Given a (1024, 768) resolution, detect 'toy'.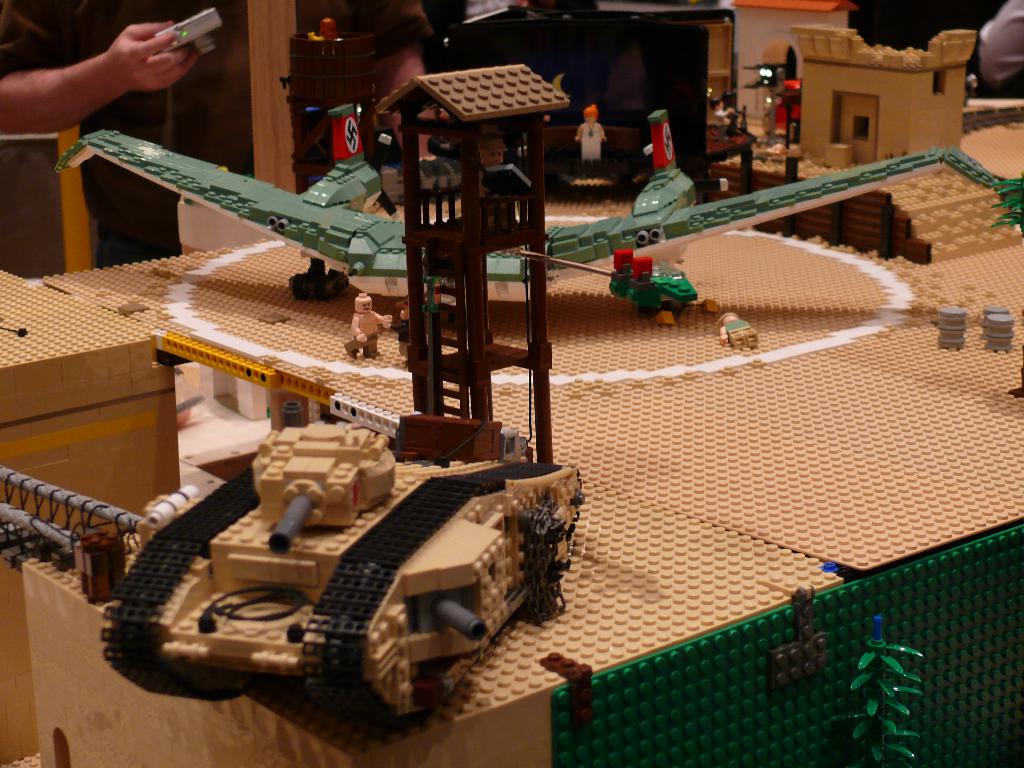
[102, 423, 583, 725].
